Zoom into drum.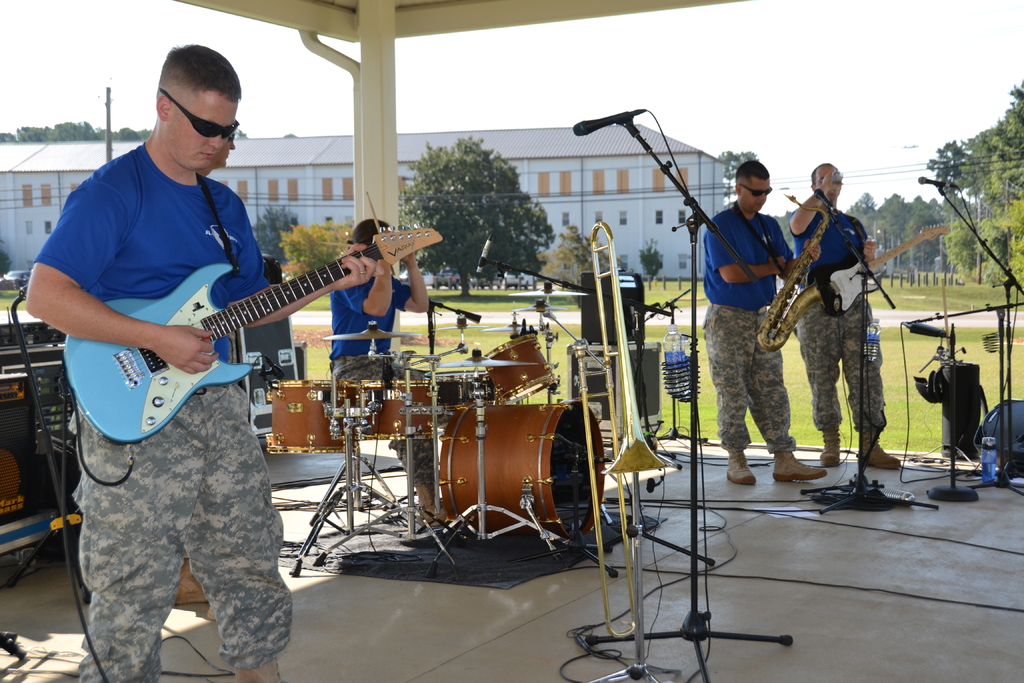
Zoom target: <box>438,374,477,404</box>.
